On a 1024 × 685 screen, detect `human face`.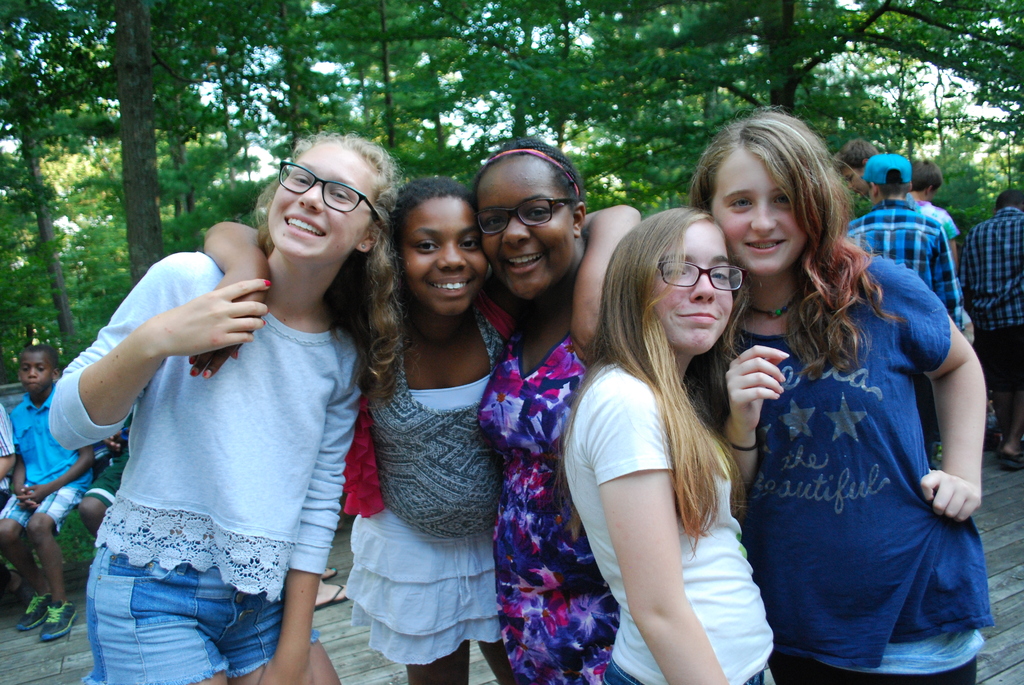
bbox=(20, 351, 58, 395).
